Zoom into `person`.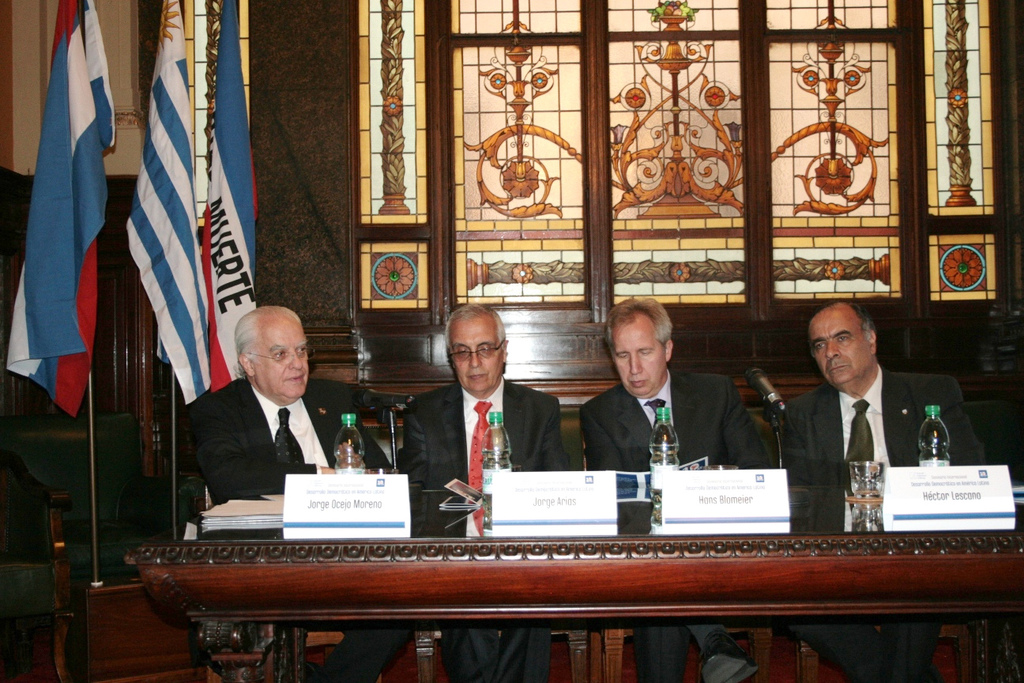
Zoom target: <bbox>574, 300, 769, 682</bbox>.
